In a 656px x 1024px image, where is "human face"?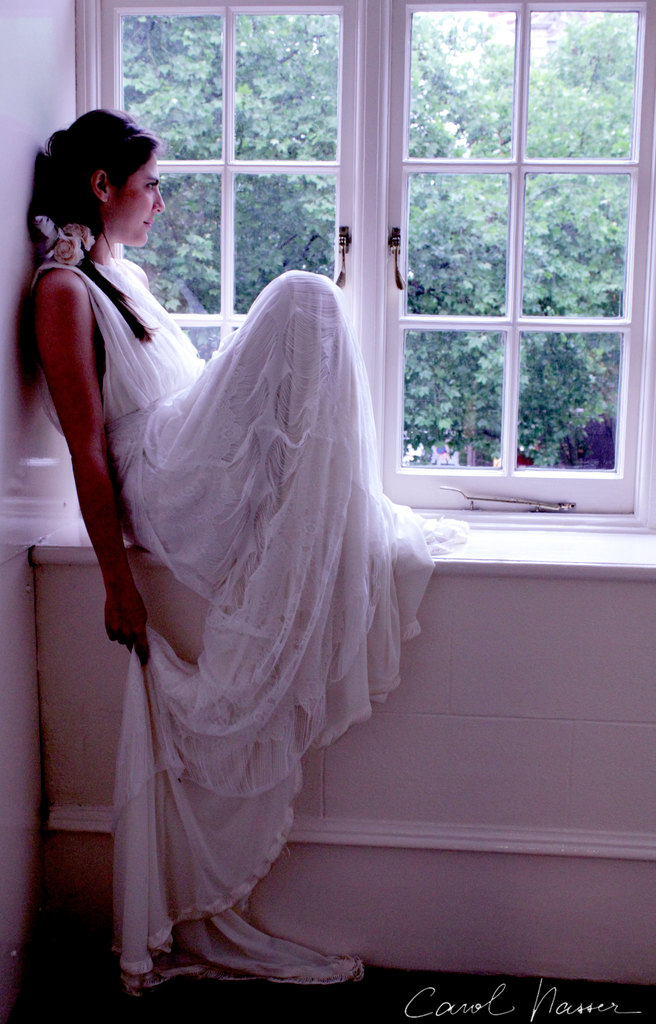
l=117, t=152, r=163, b=252.
